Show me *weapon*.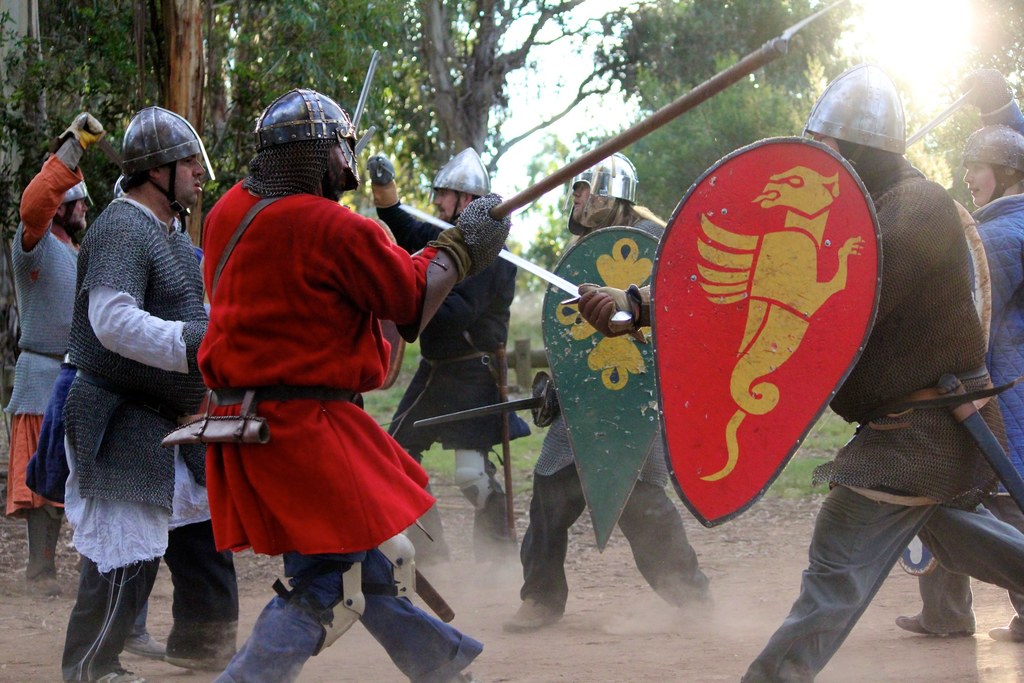
*weapon* is here: pyautogui.locateOnScreen(486, 4, 842, 225).
